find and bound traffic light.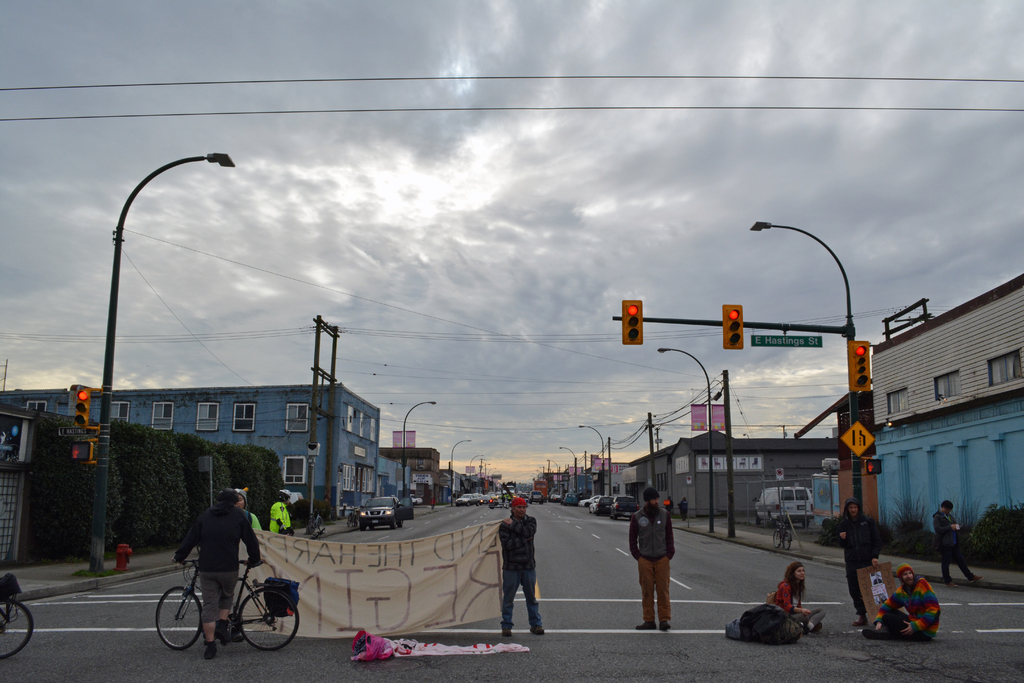
Bound: detection(722, 304, 744, 349).
